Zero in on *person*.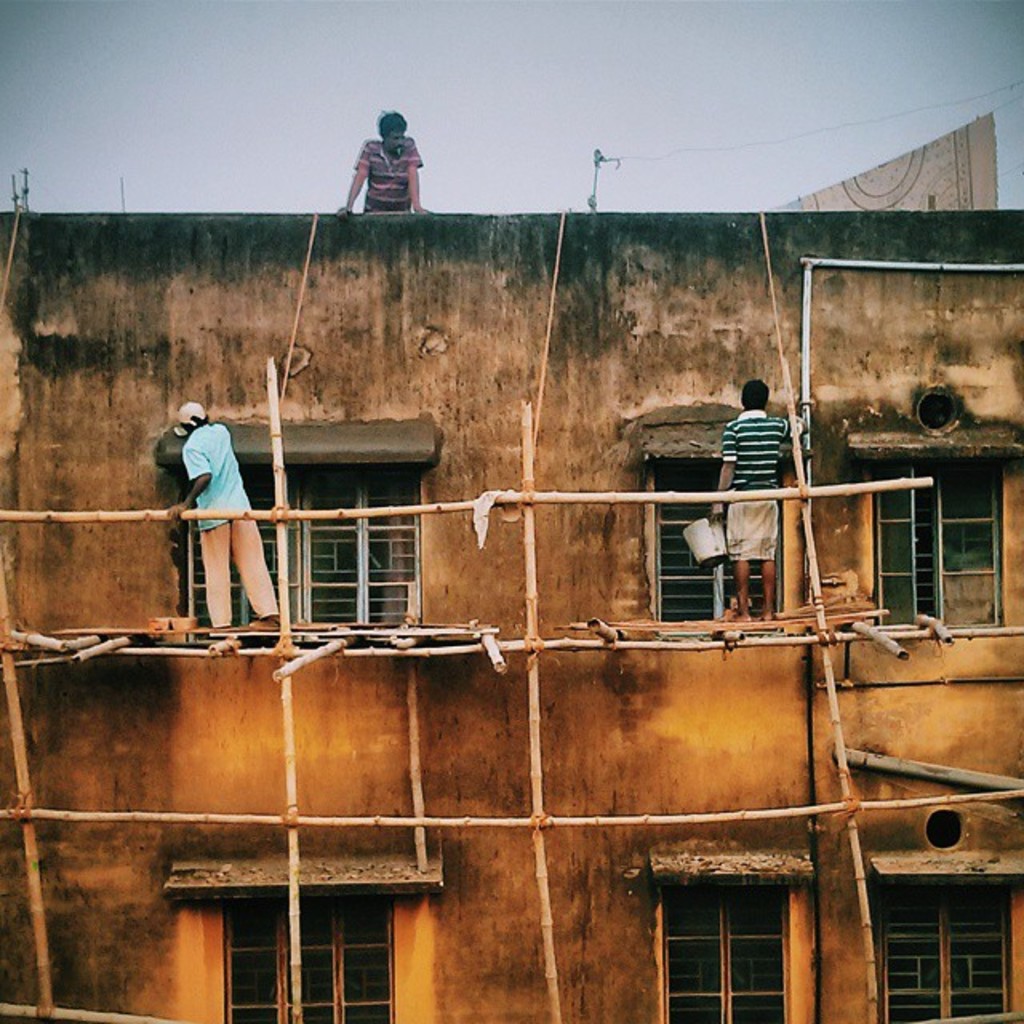
Zeroed in: region(338, 114, 426, 213).
